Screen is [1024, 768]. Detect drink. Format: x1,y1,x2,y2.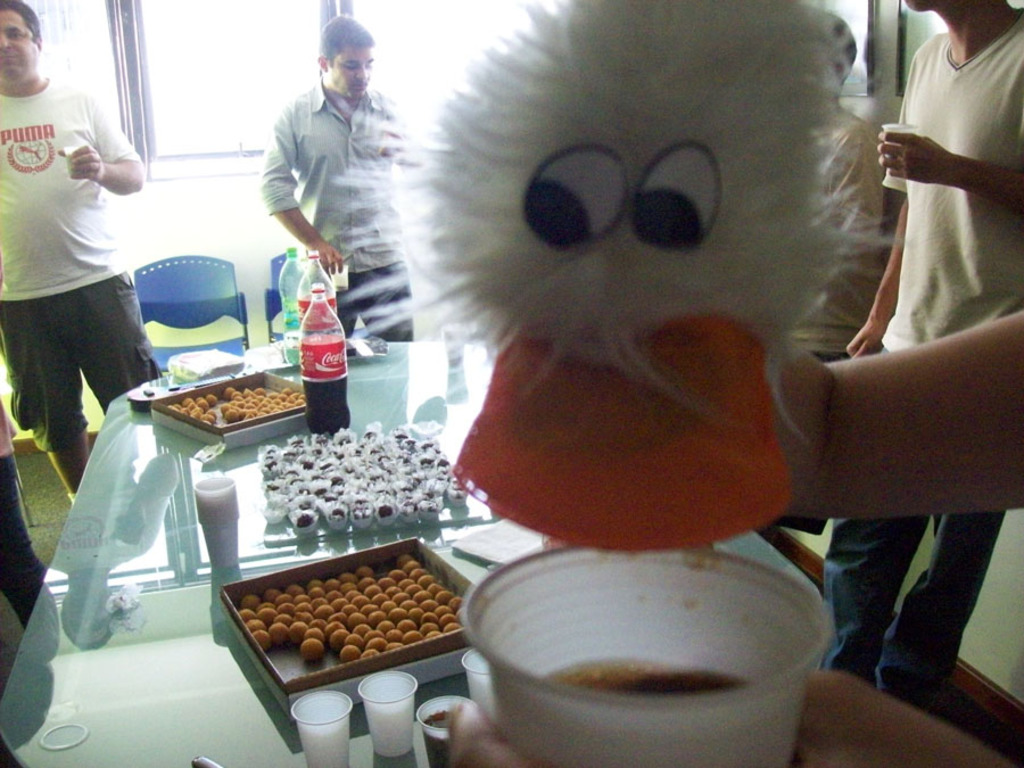
299,289,350,430.
